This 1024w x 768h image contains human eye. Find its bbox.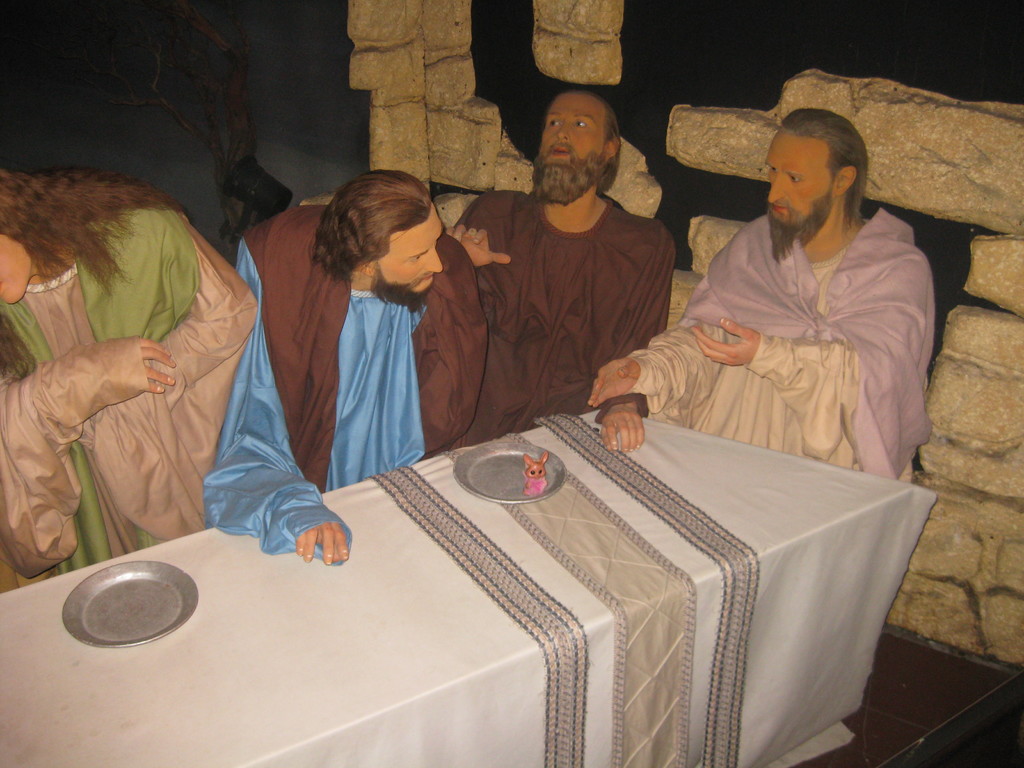
{"x1": 767, "y1": 165, "x2": 779, "y2": 172}.
